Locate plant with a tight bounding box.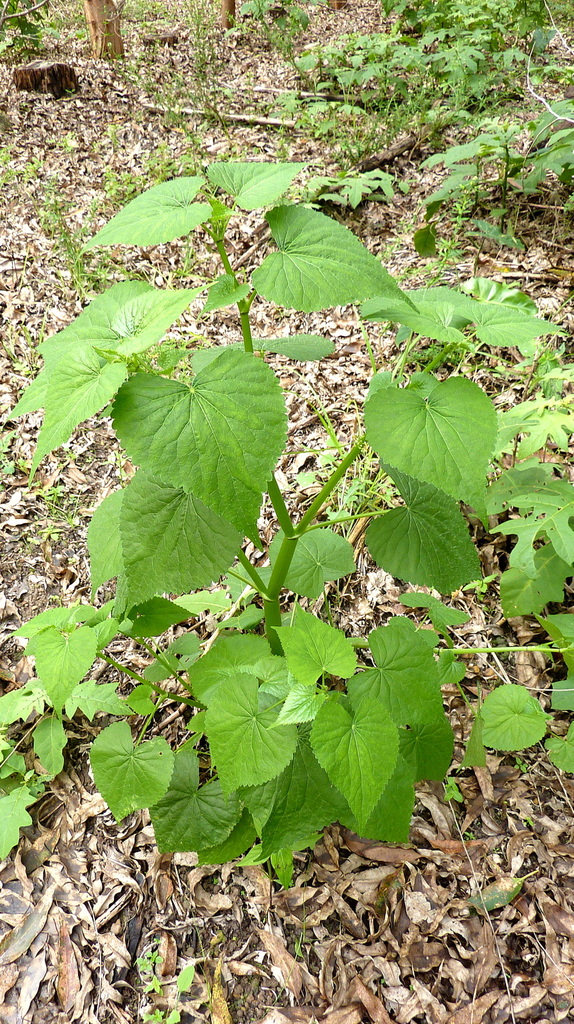
[x1=314, y1=89, x2=427, y2=227].
